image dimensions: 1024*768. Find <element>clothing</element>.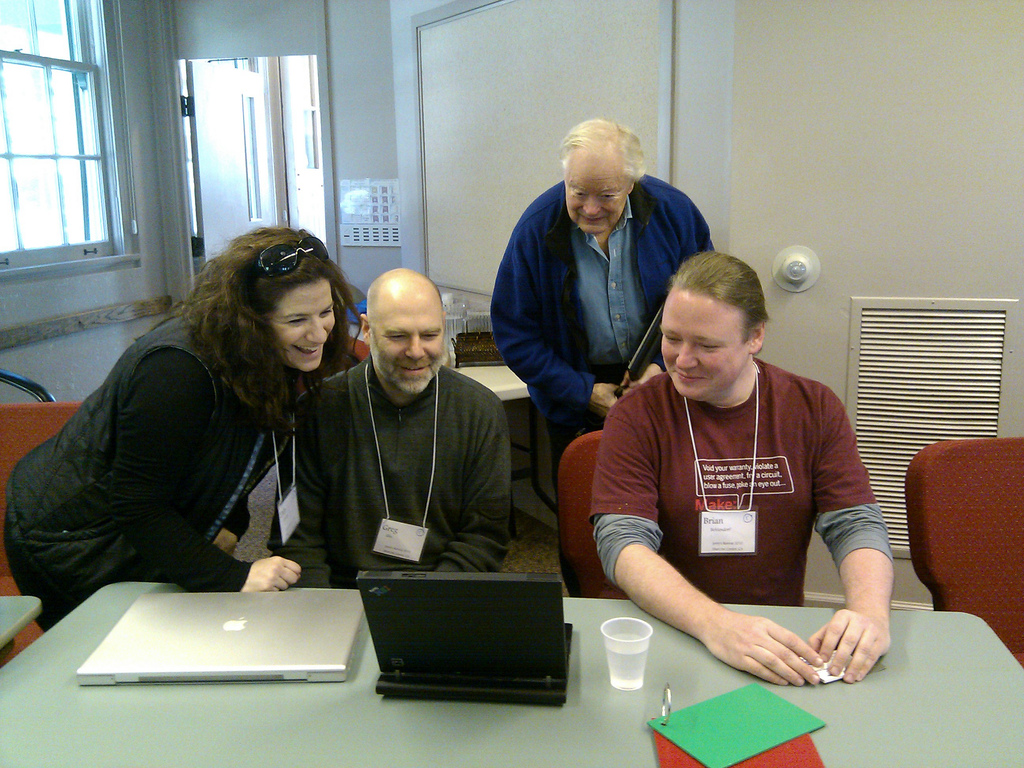
rect(586, 300, 883, 690).
